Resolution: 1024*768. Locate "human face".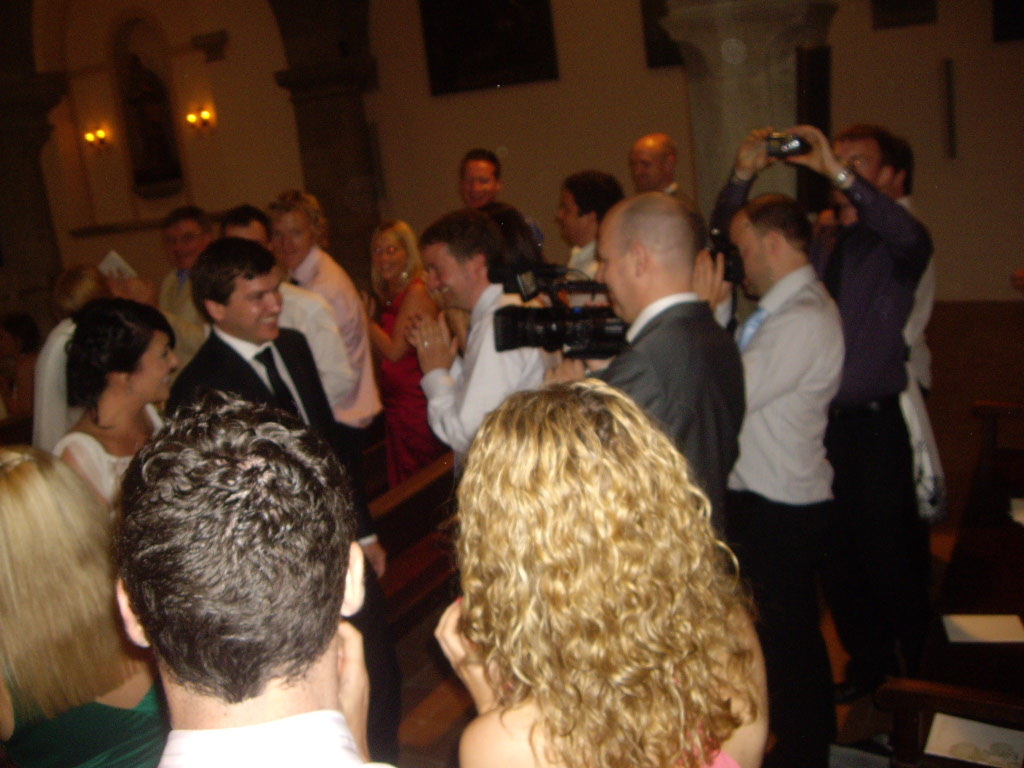
left=154, top=224, right=209, bottom=268.
